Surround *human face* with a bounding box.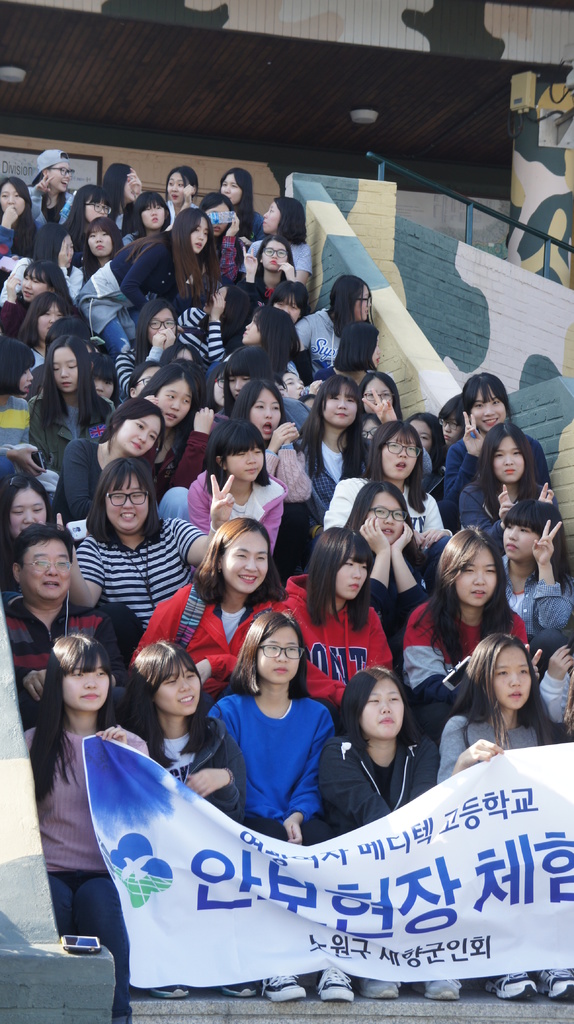
(left=115, top=415, right=162, bottom=456).
